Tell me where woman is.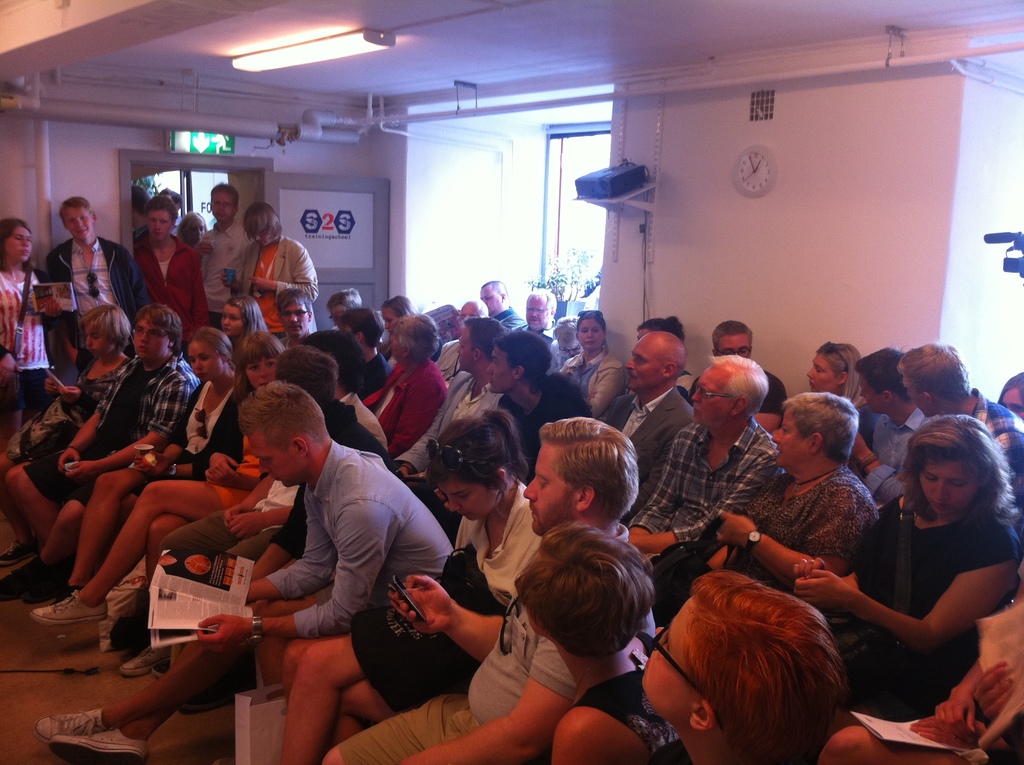
woman is at x1=430 y1=300 x2=492 y2=381.
